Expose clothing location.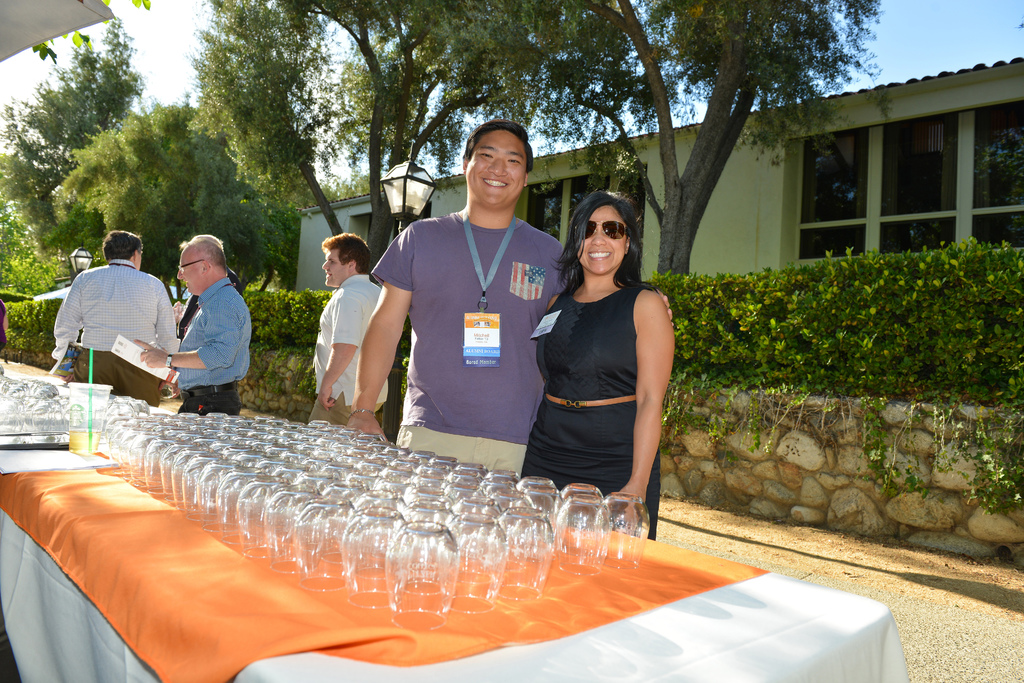
Exposed at [left=373, top=216, right=567, bottom=474].
